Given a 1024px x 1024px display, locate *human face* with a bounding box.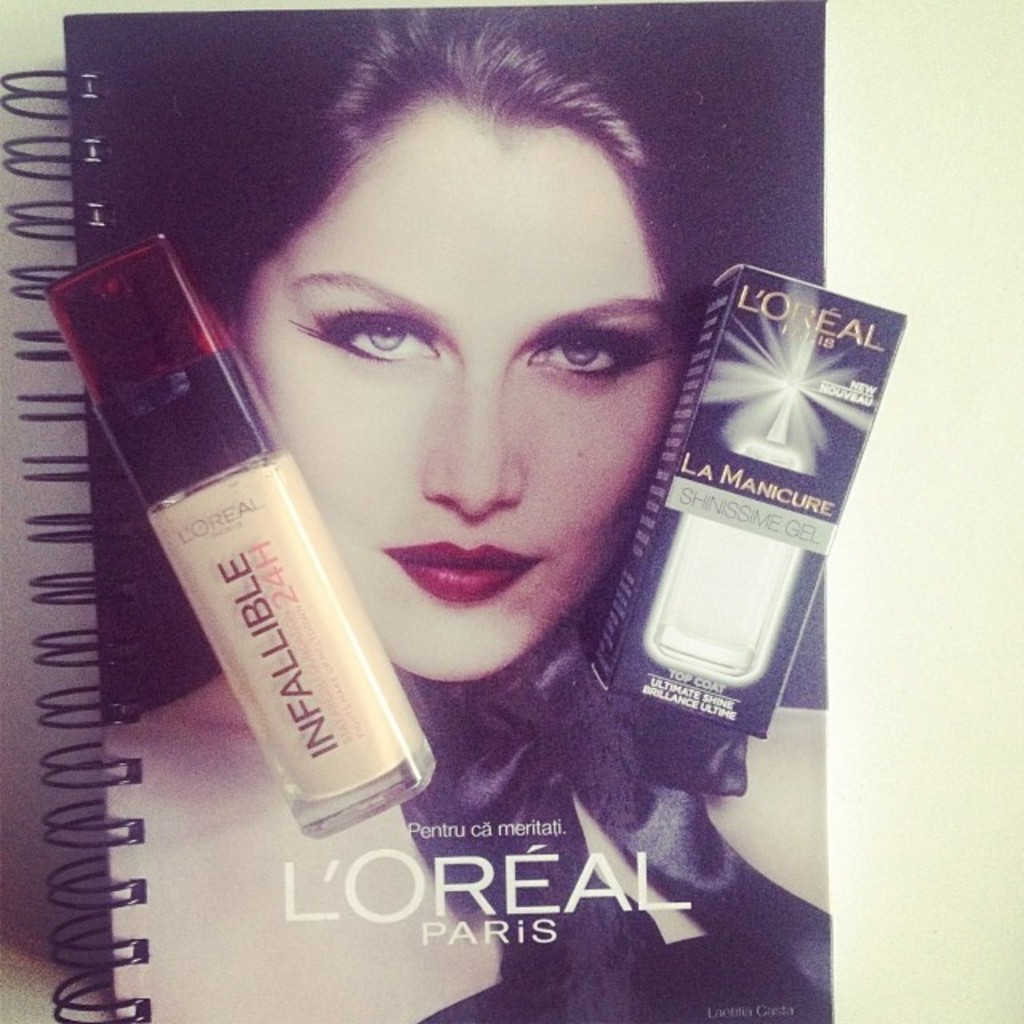
Located: rect(245, 109, 678, 678).
